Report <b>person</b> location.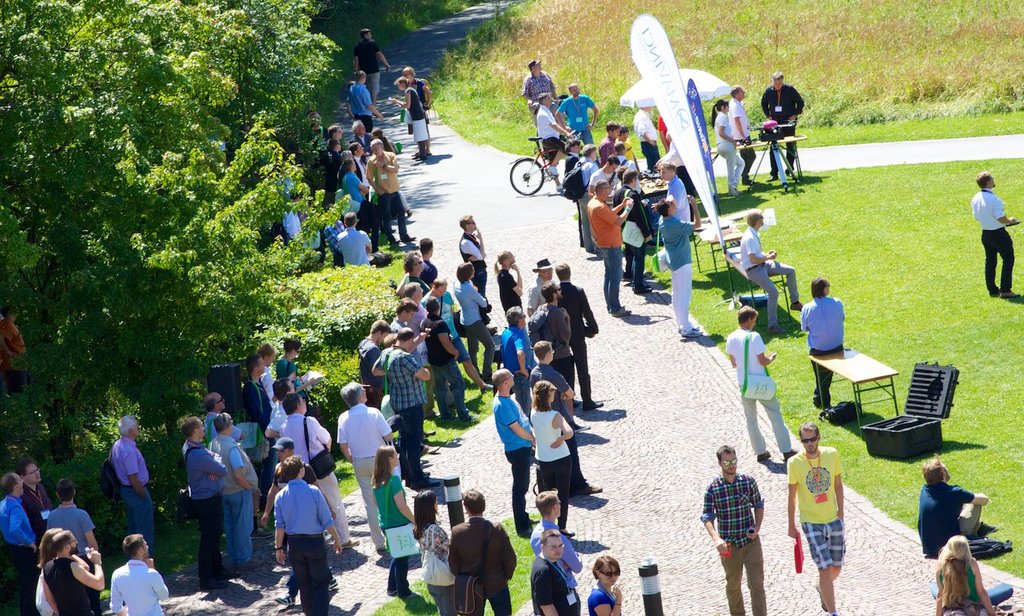
Report: Rect(255, 434, 341, 602).
